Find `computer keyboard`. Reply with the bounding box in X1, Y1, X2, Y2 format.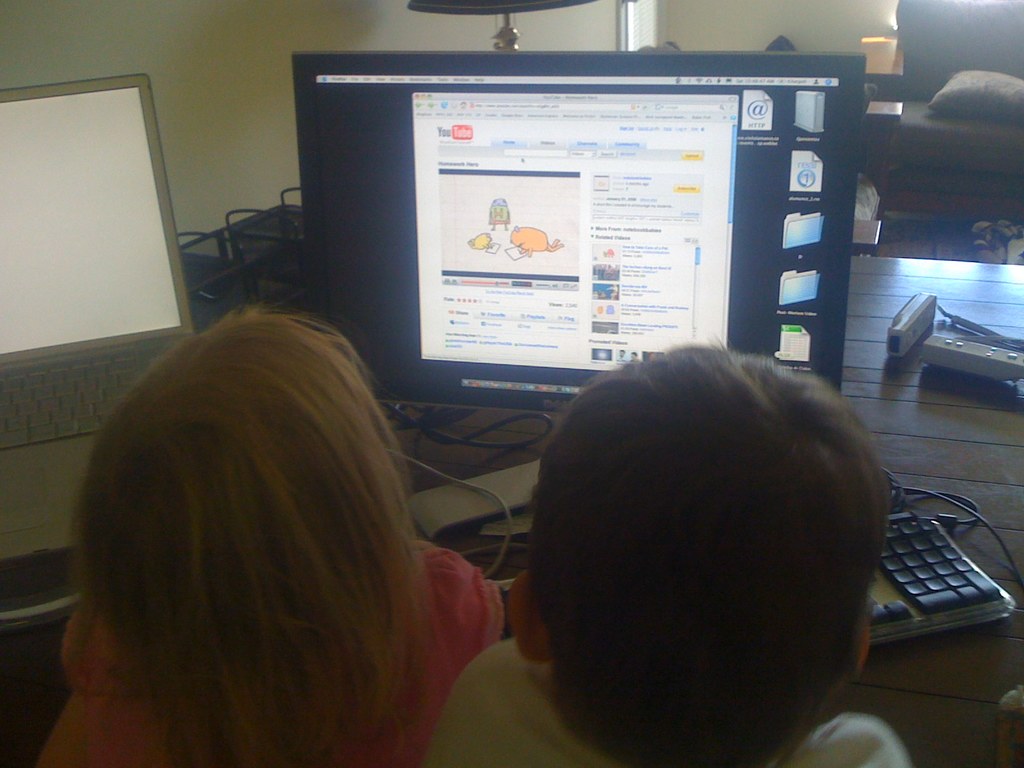
874, 511, 1016, 647.
